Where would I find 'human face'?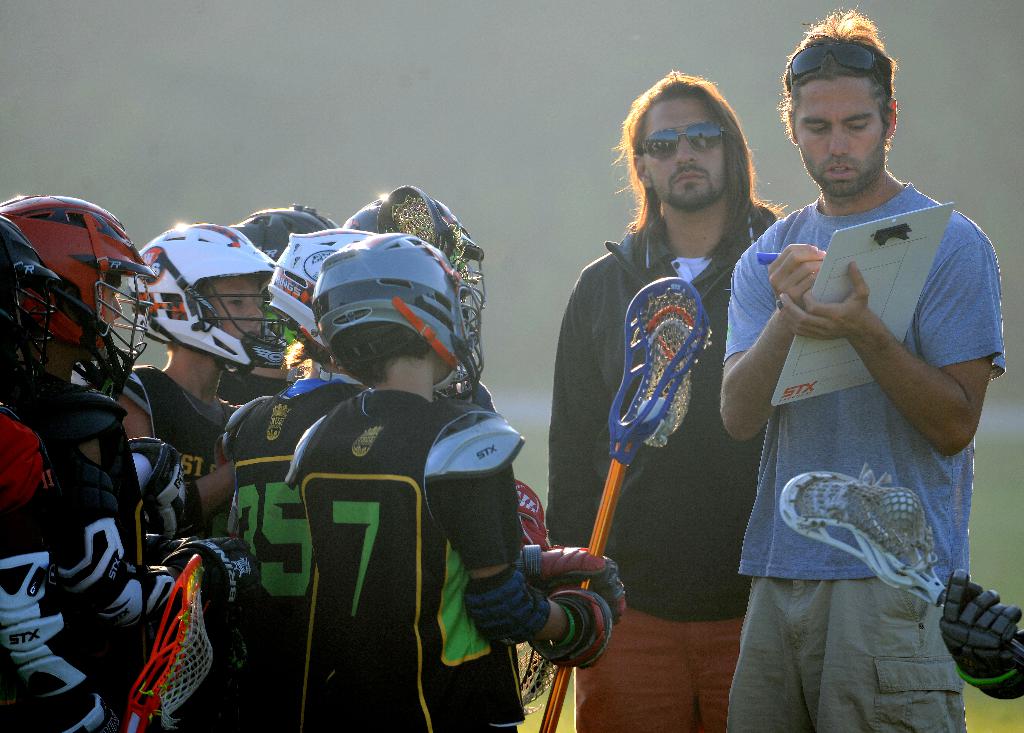
At x1=646, y1=98, x2=722, y2=201.
